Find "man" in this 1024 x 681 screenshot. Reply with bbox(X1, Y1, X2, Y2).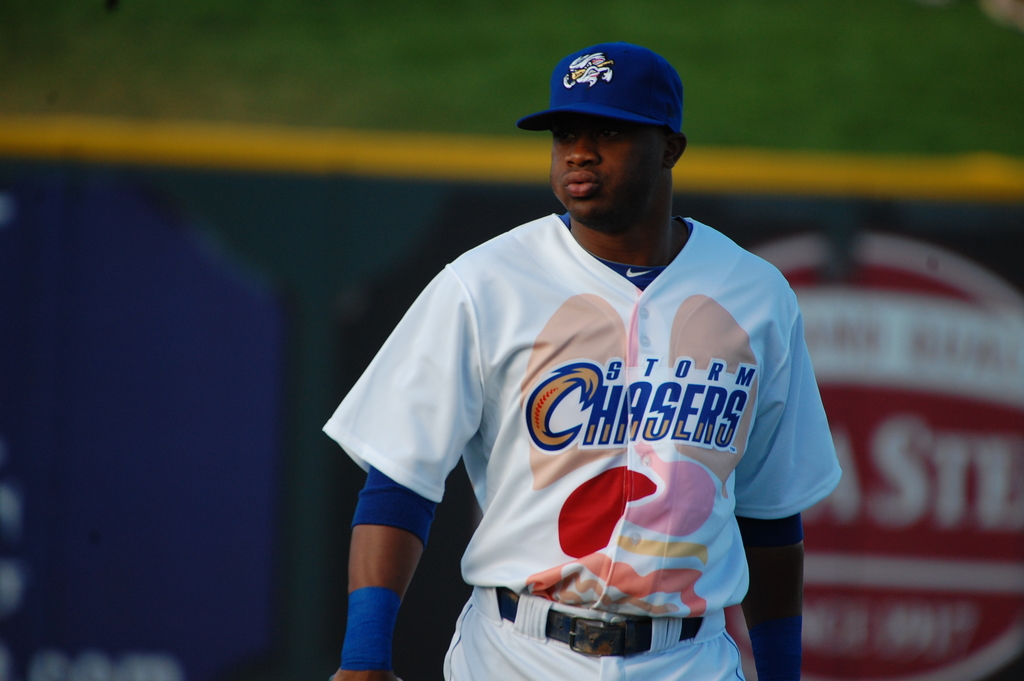
bbox(308, 55, 847, 673).
